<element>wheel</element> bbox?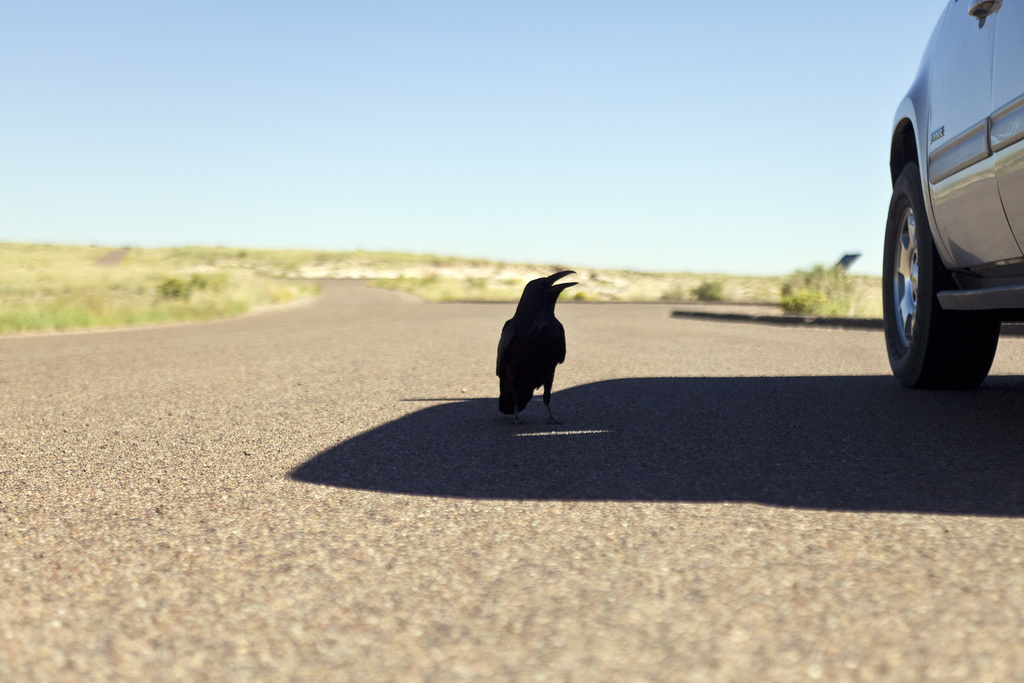
[897, 121, 991, 384]
